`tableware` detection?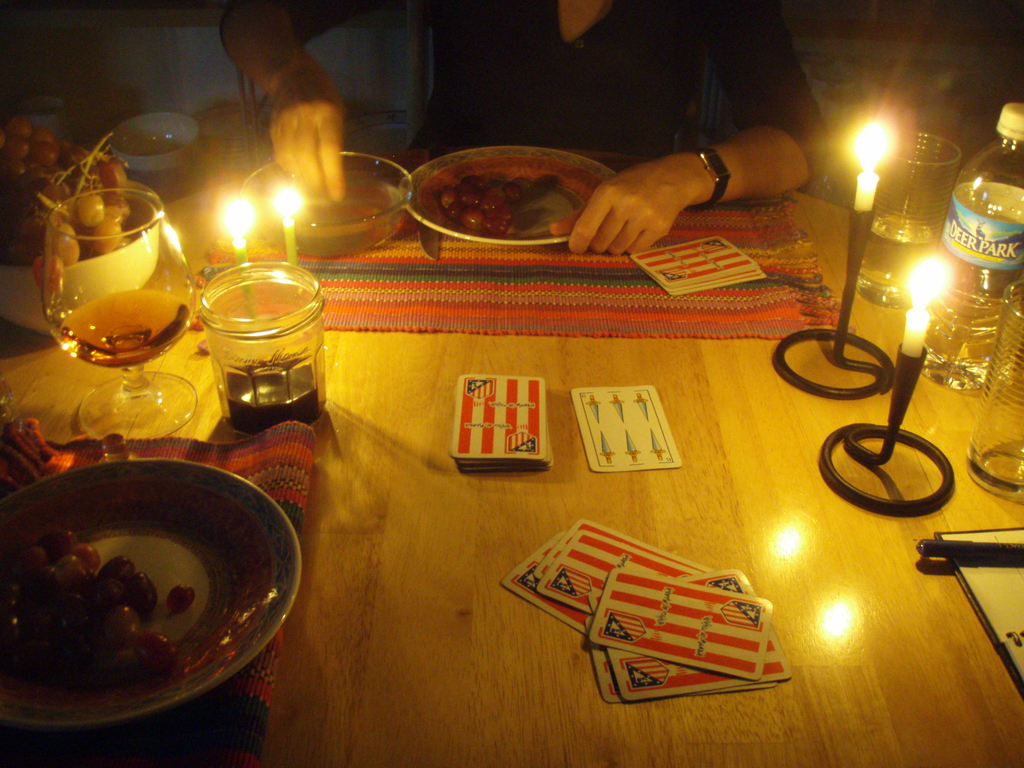
Rect(856, 131, 960, 309)
